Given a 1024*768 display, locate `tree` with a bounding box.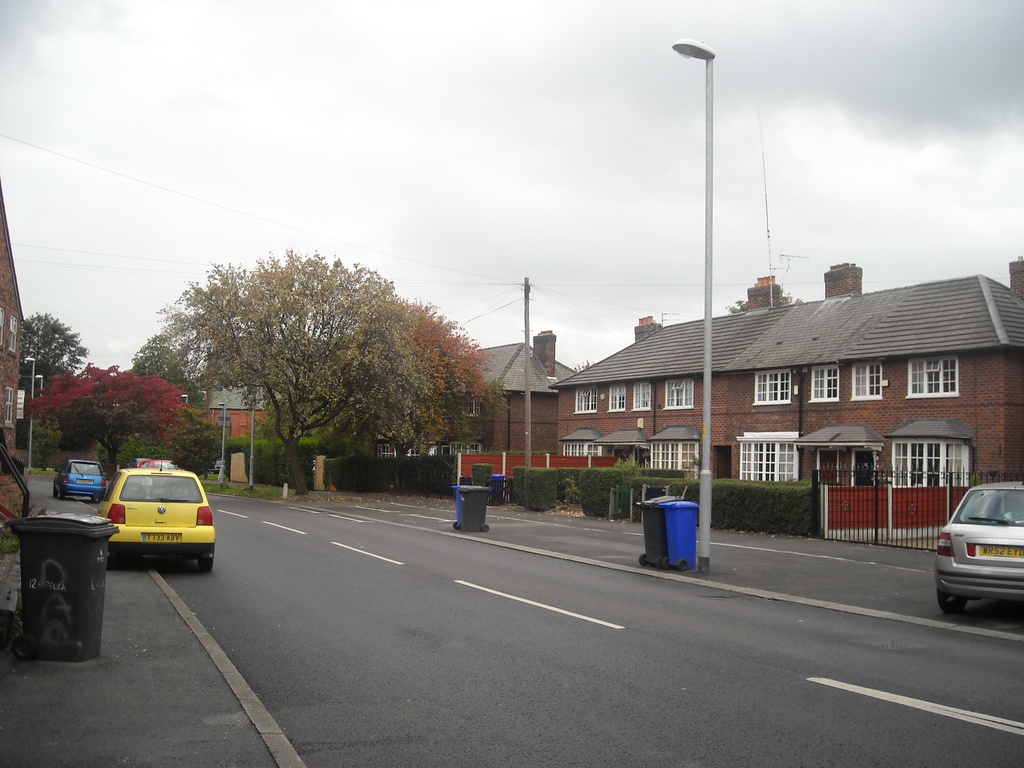
Located: x1=134 y1=332 x2=208 y2=408.
